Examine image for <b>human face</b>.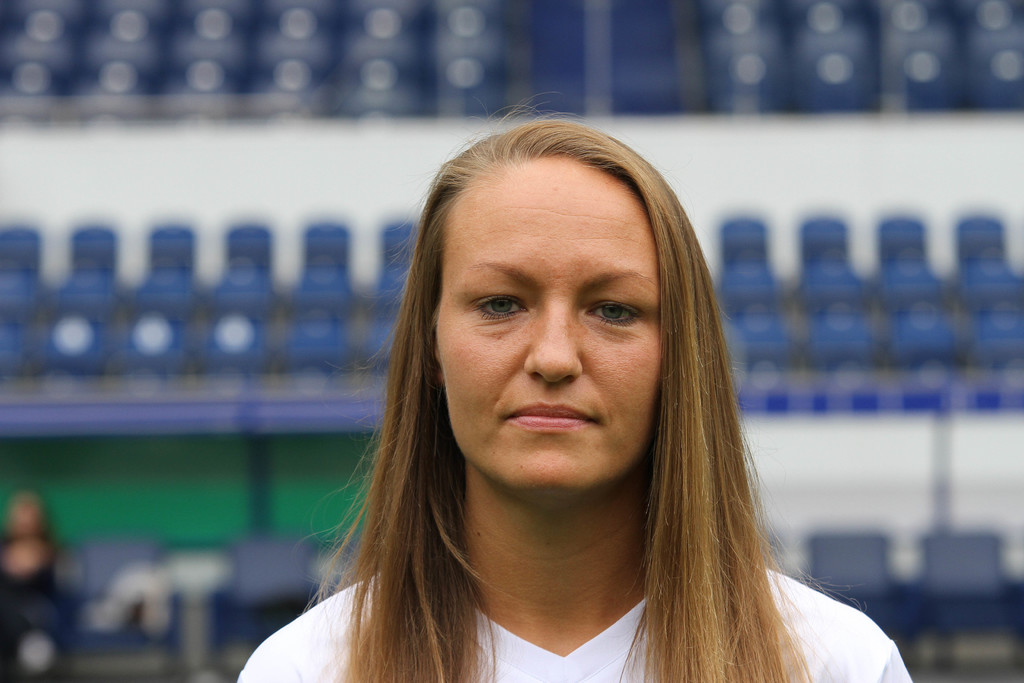
Examination result: <box>439,157,666,487</box>.
